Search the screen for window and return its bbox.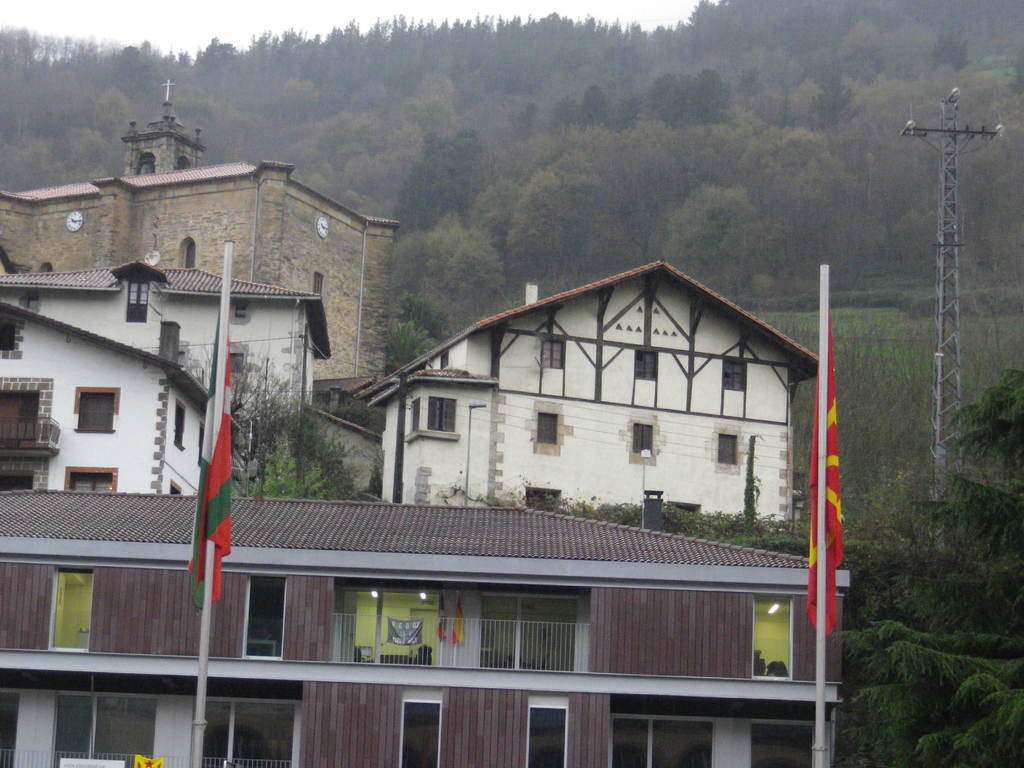
Found: bbox=(409, 398, 420, 434).
